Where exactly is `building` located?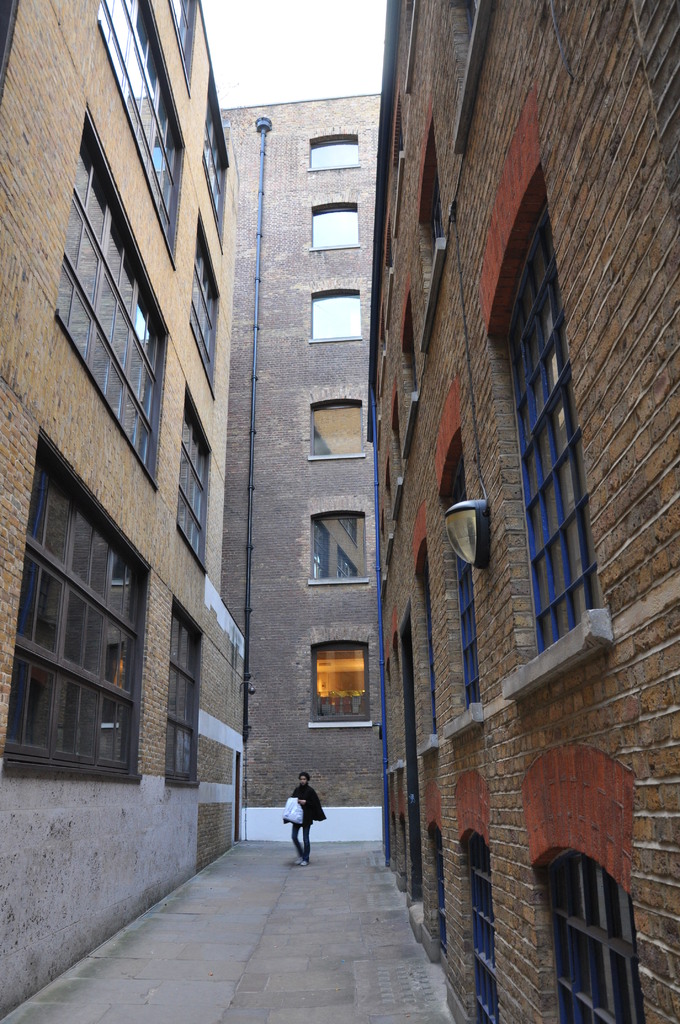
Its bounding box is <region>373, 0, 679, 1023</region>.
